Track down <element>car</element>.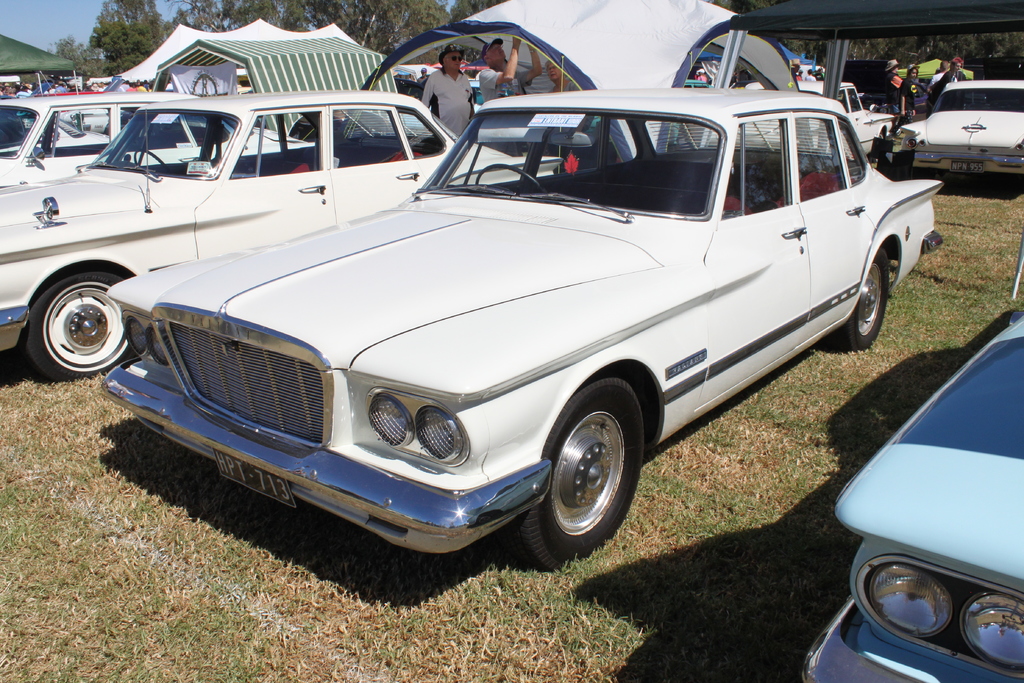
Tracked to [673, 83, 891, 160].
